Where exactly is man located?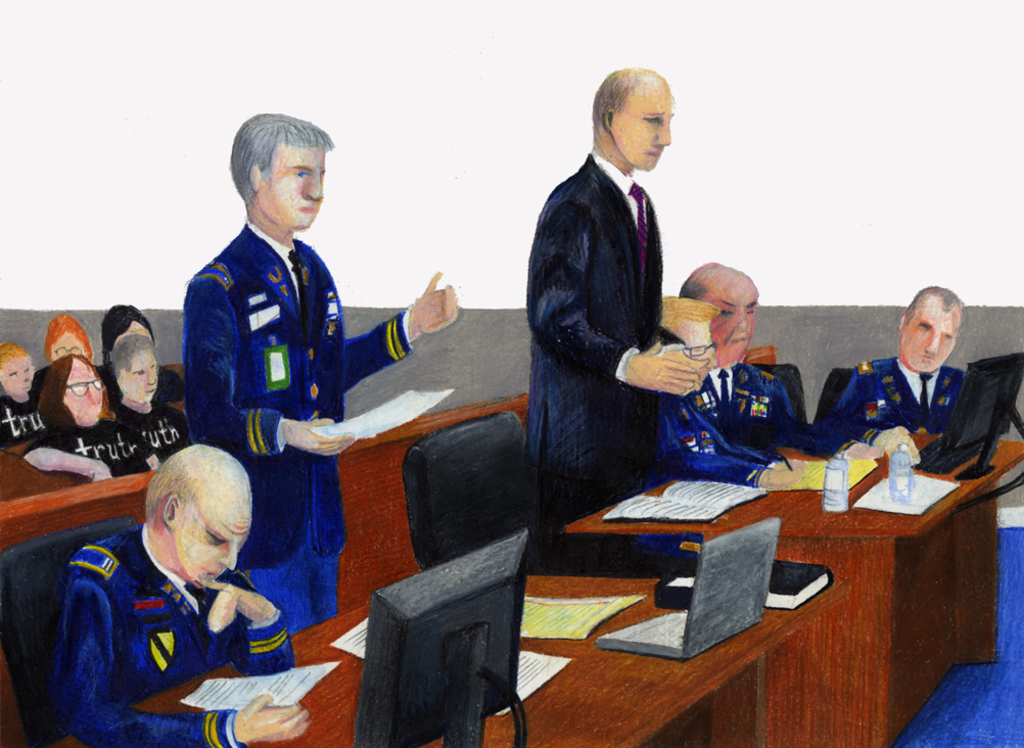
Its bounding box is box=[179, 111, 457, 627].
